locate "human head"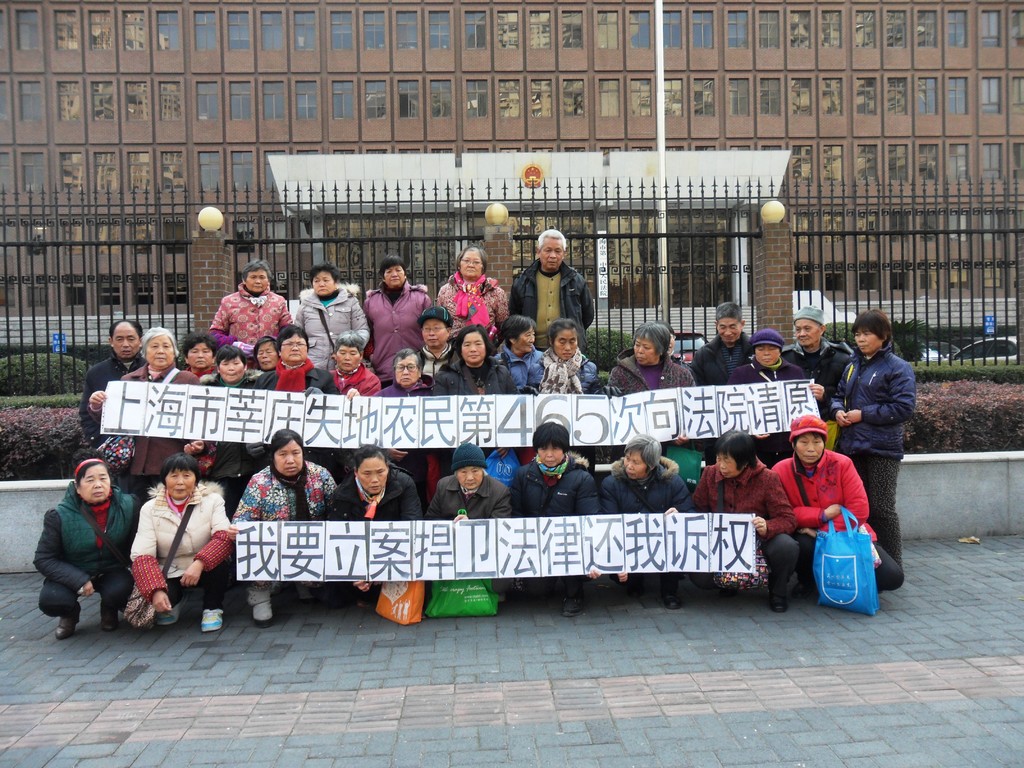
632/320/670/372
